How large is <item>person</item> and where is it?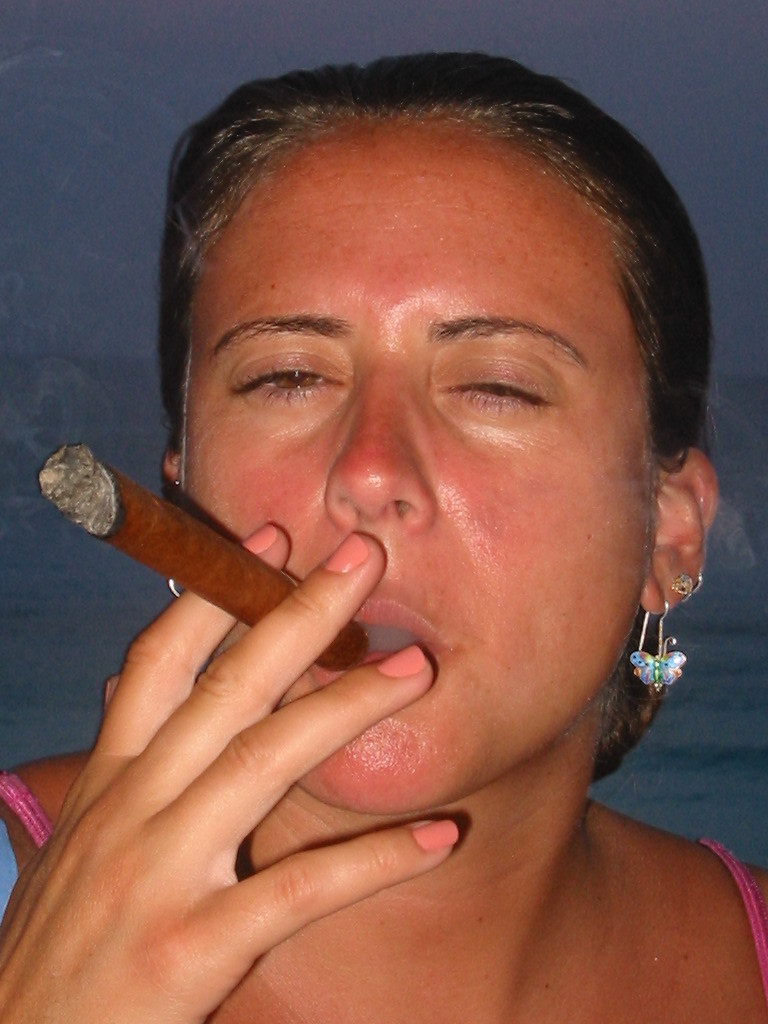
Bounding box: rect(62, 0, 767, 1023).
